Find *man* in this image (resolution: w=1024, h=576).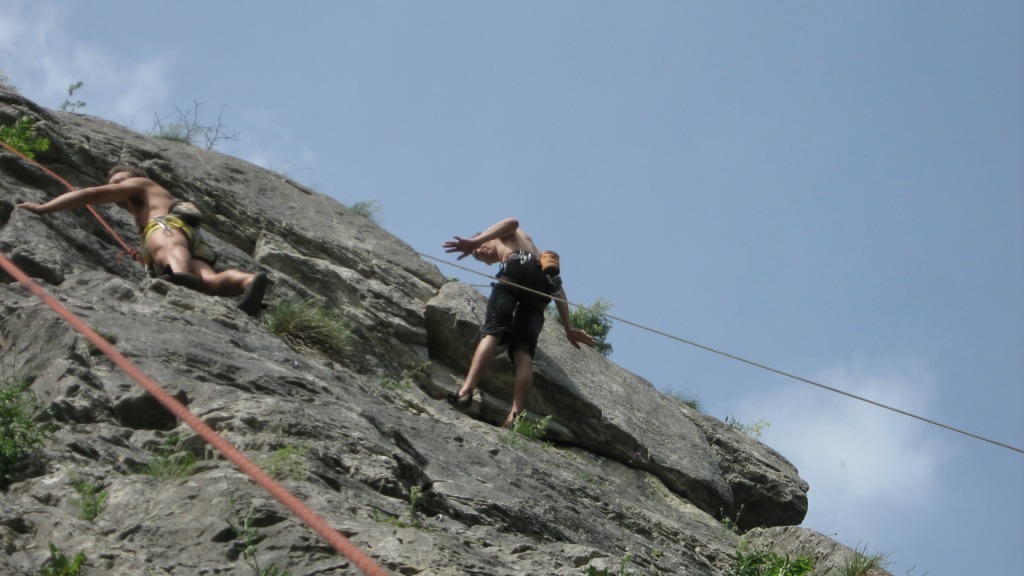
crop(429, 213, 597, 428).
